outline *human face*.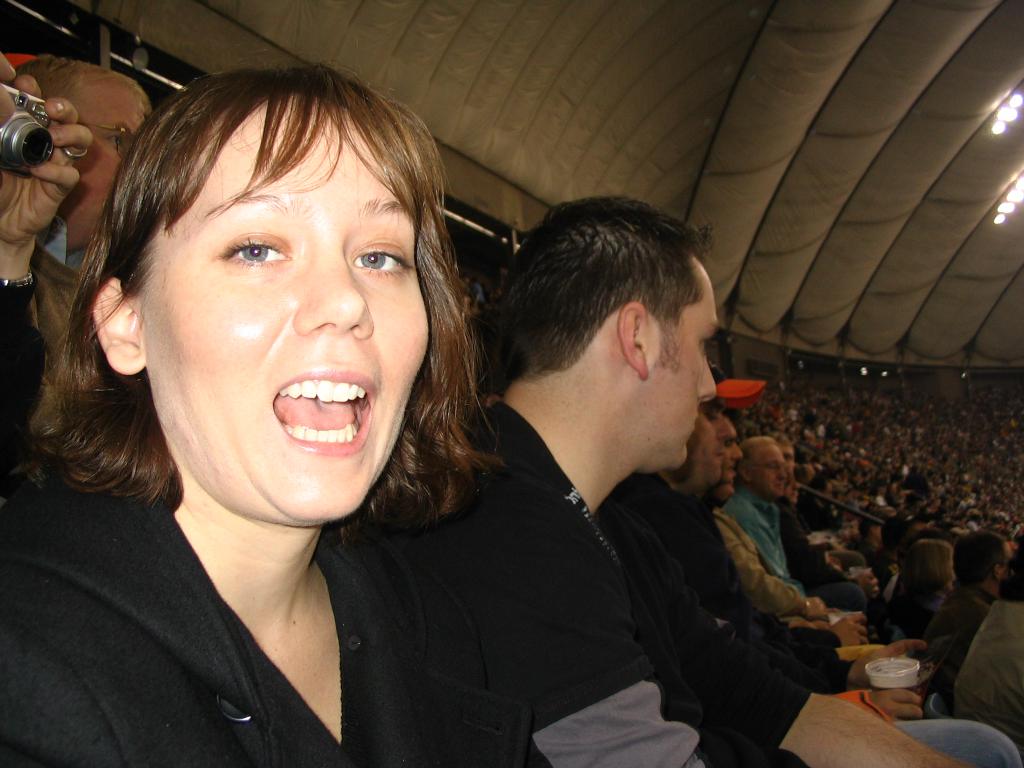
Outline: 758 445 787 504.
